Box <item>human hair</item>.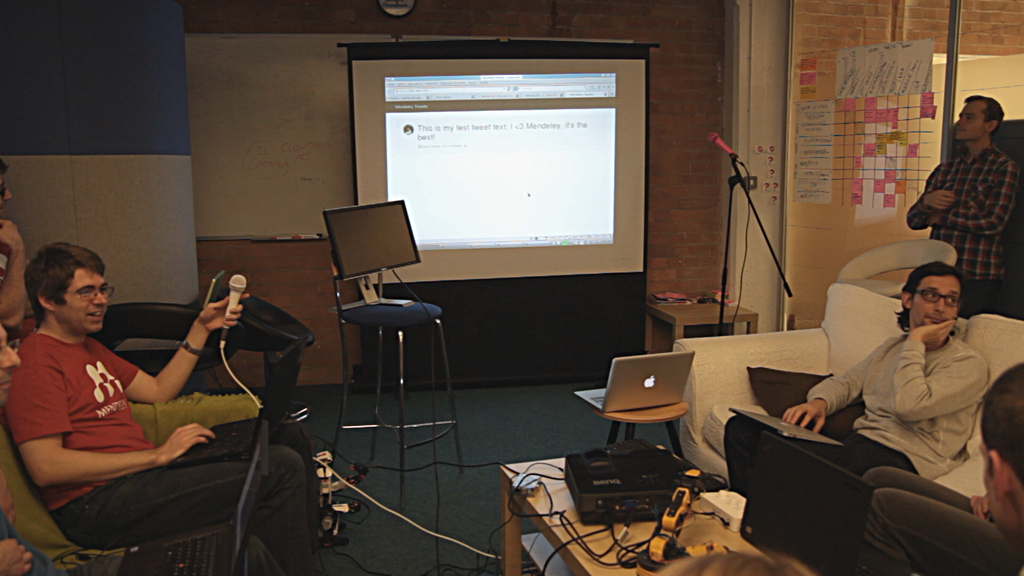
20 248 100 332.
